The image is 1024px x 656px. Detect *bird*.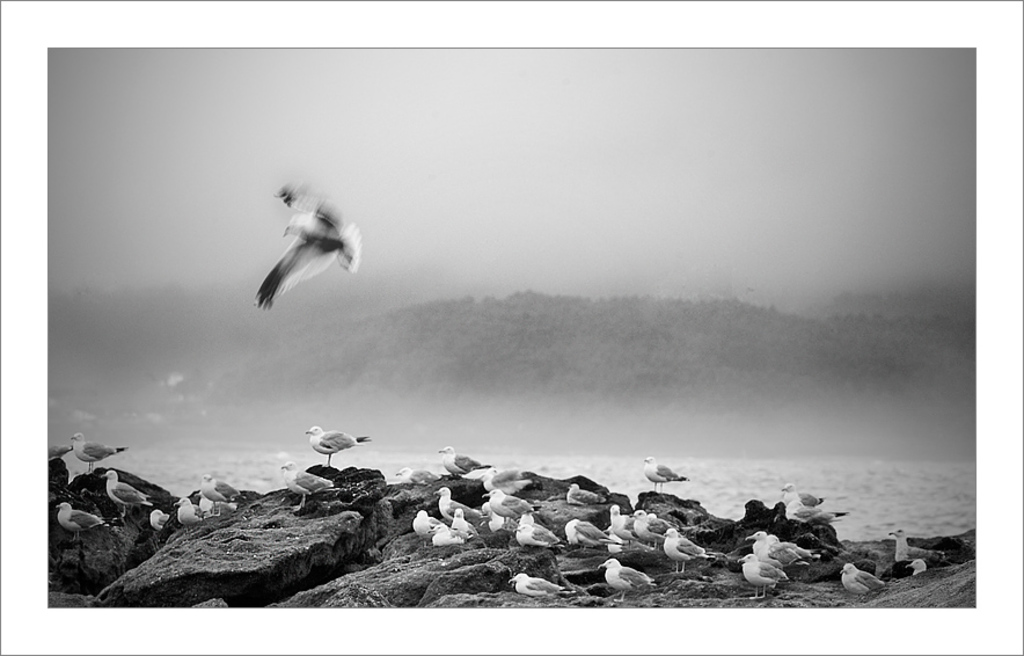
Detection: [563,519,626,553].
